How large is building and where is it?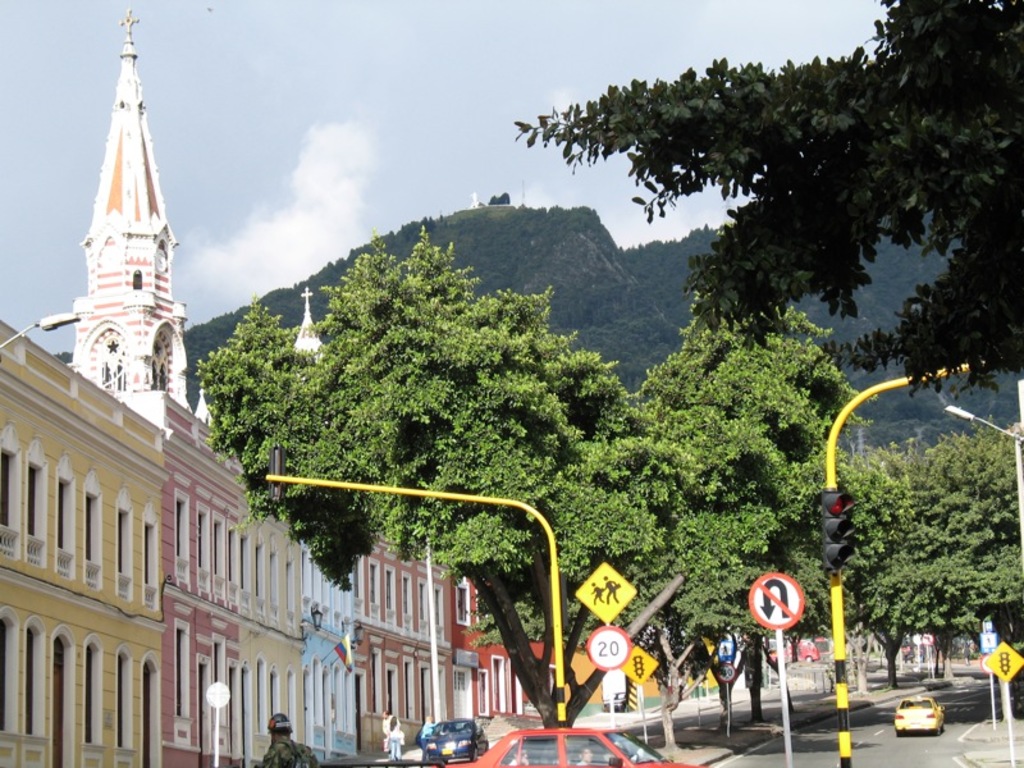
Bounding box: locate(356, 553, 457, 744).
